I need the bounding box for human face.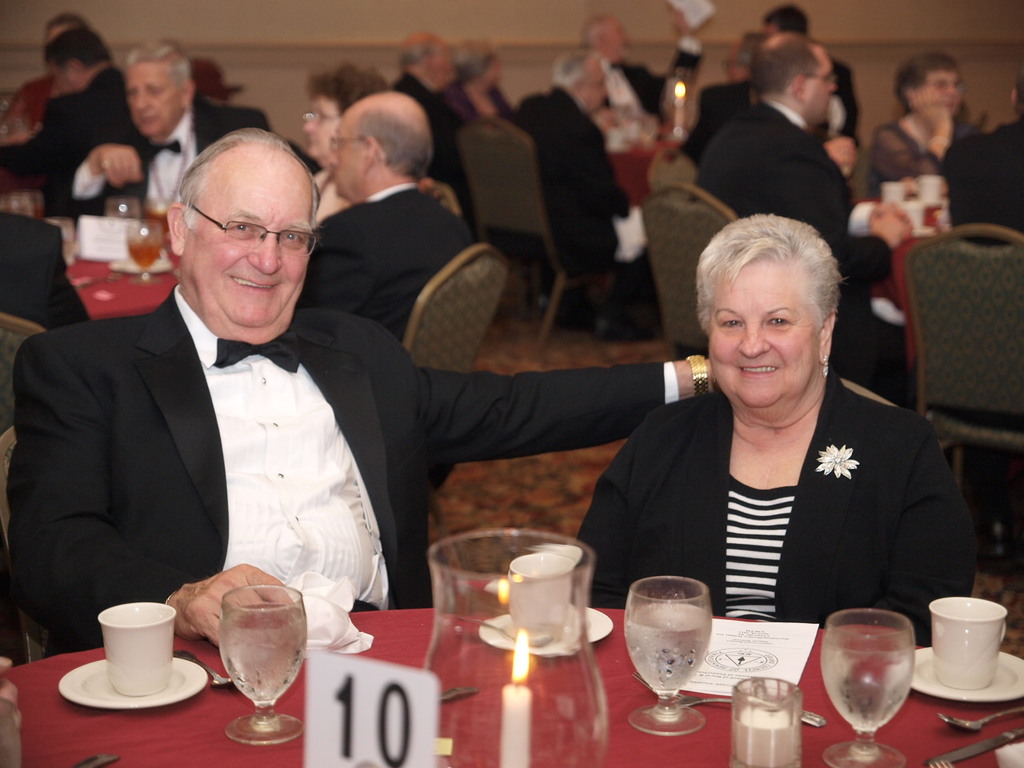
Here it is: 809/50/833/123.
